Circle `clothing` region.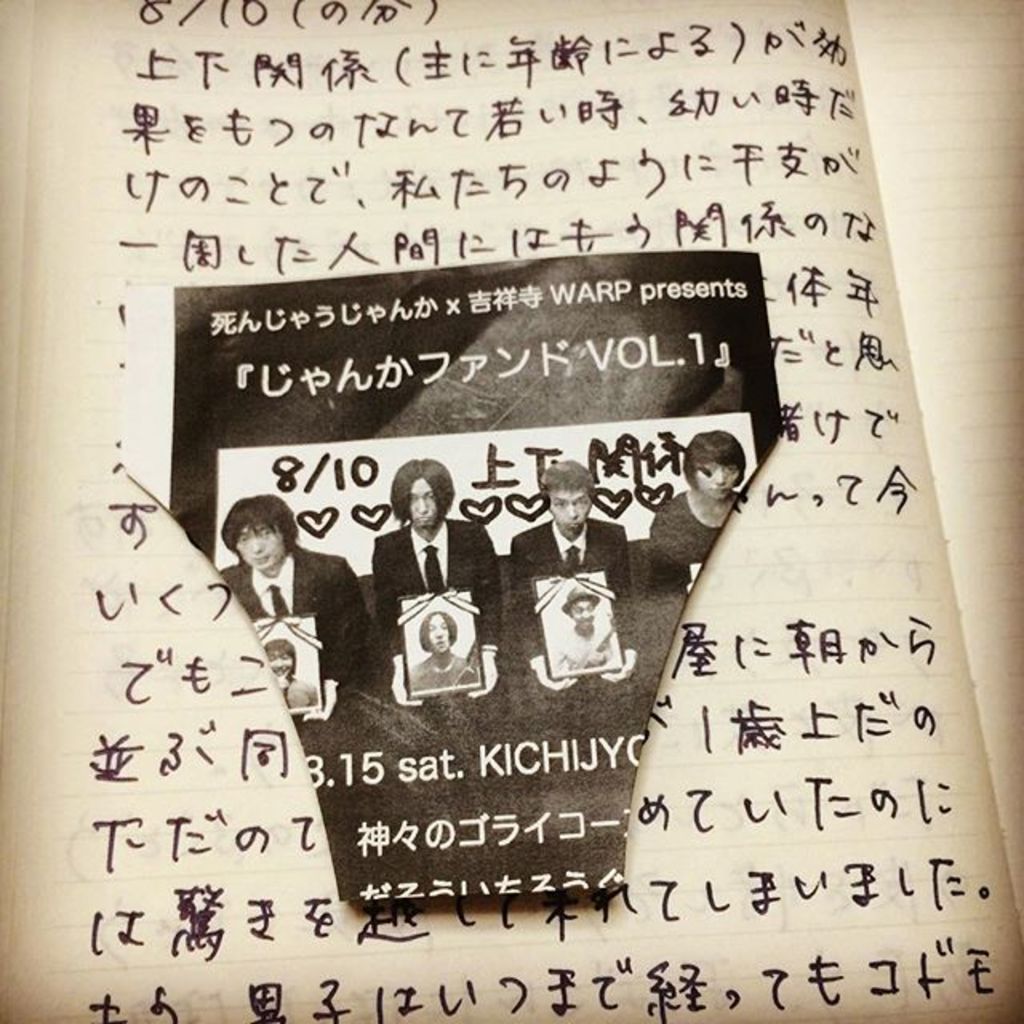
Region: 216, 544, 371, 678.
